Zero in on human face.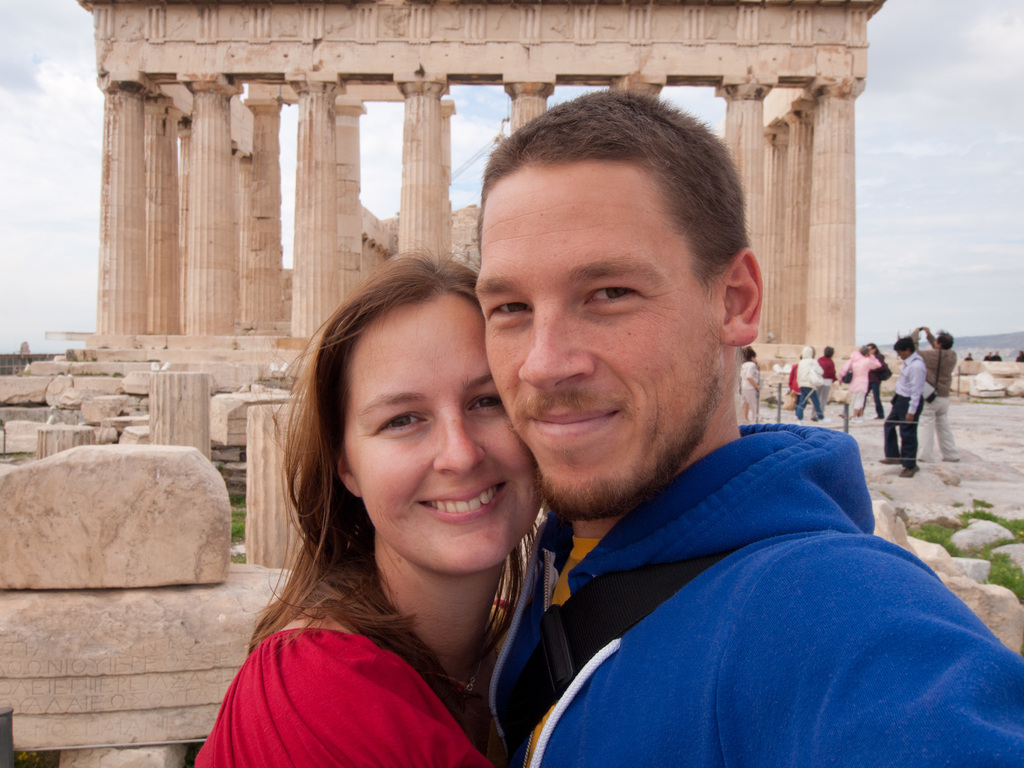
Zeroed in: x1=342 y1=291 x2=541 y2=569.
